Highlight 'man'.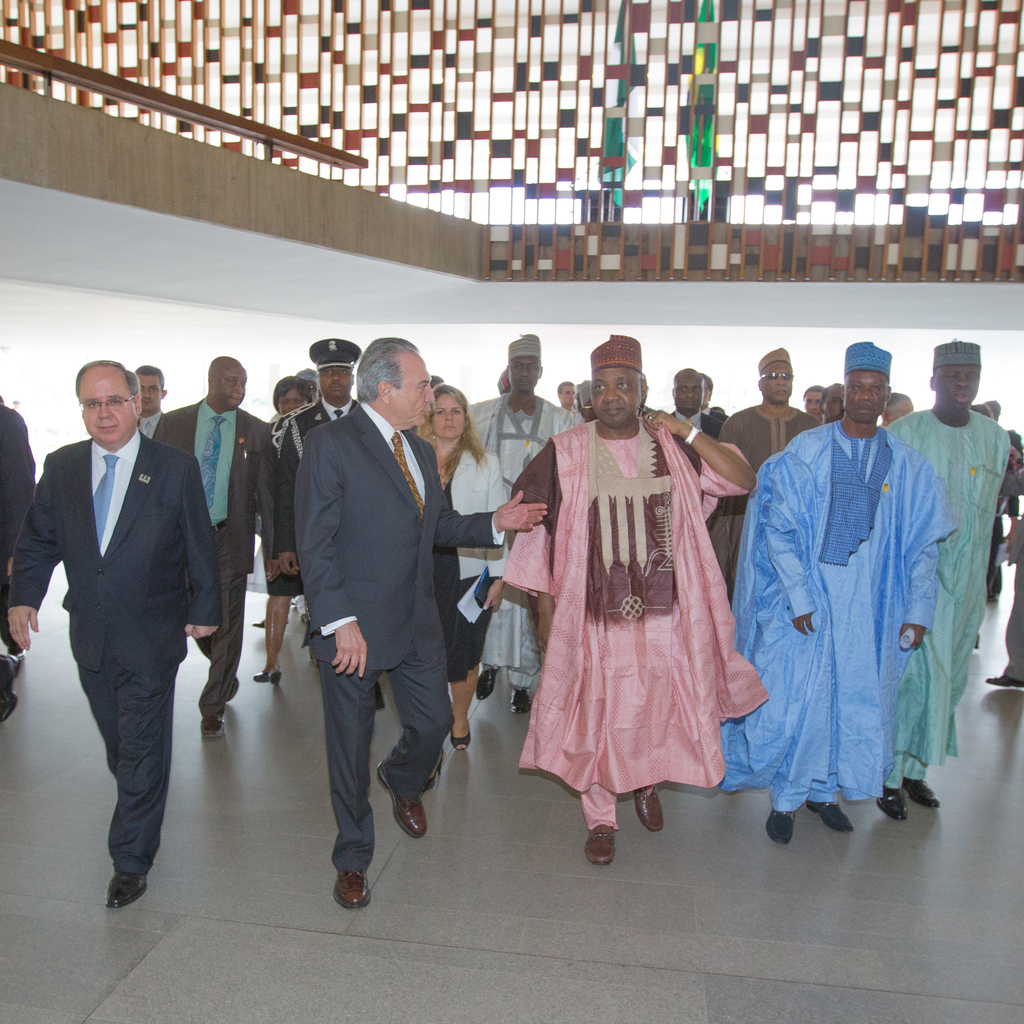
Highlighted region: (504, 329, 770, 868).
